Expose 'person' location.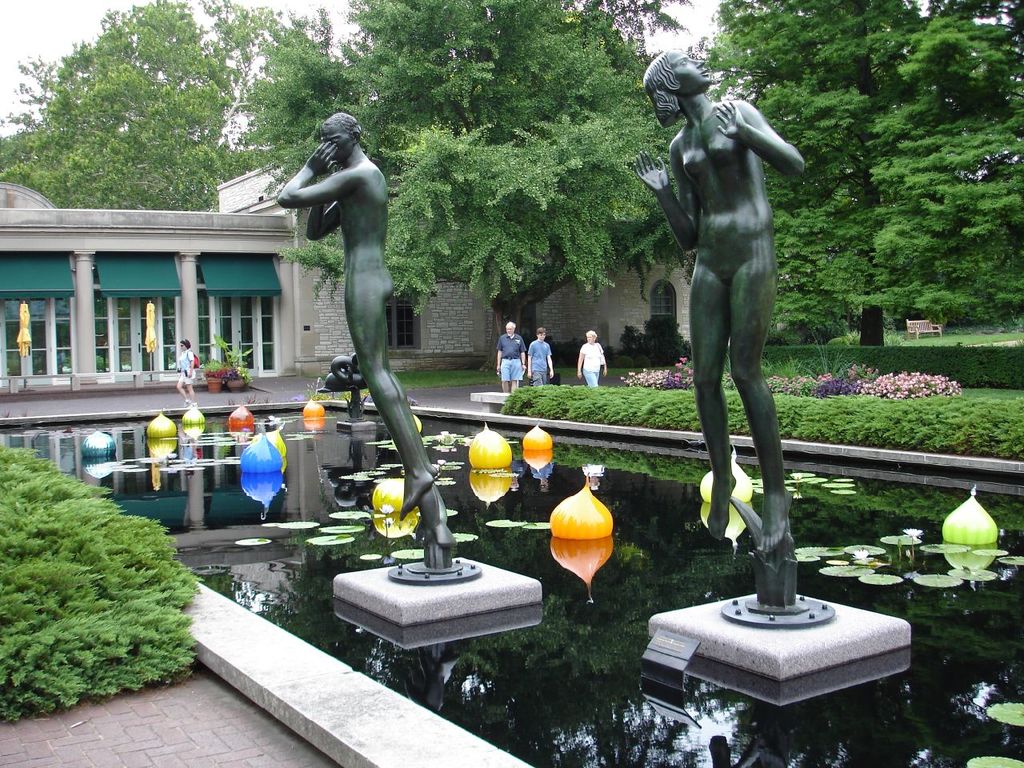
Exposed at box=[527, 322, 557, 382].
